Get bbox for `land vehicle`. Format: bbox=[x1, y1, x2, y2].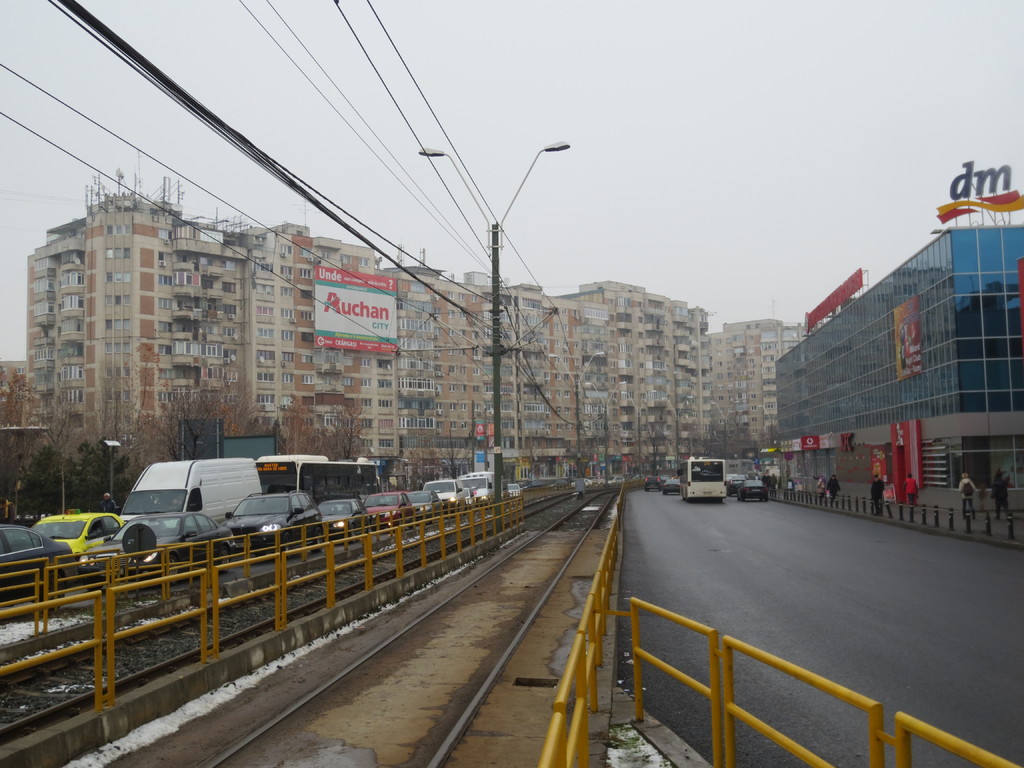
bbox=[35, 515, 123, 554].
